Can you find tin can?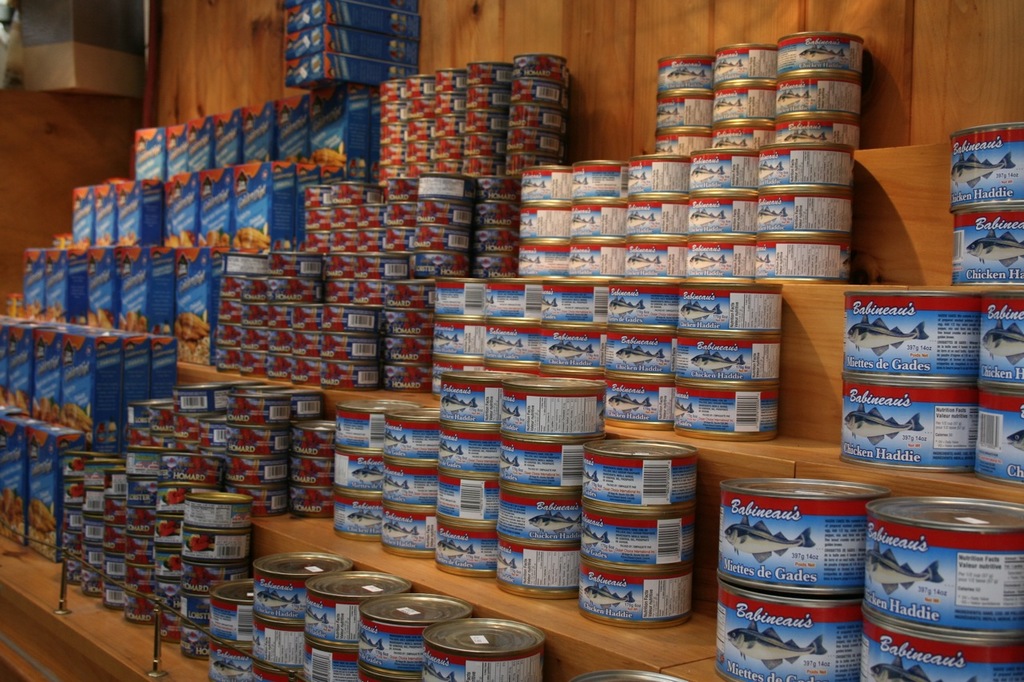
Yes, bounding box: select_region(492, 481, 580, 545).
